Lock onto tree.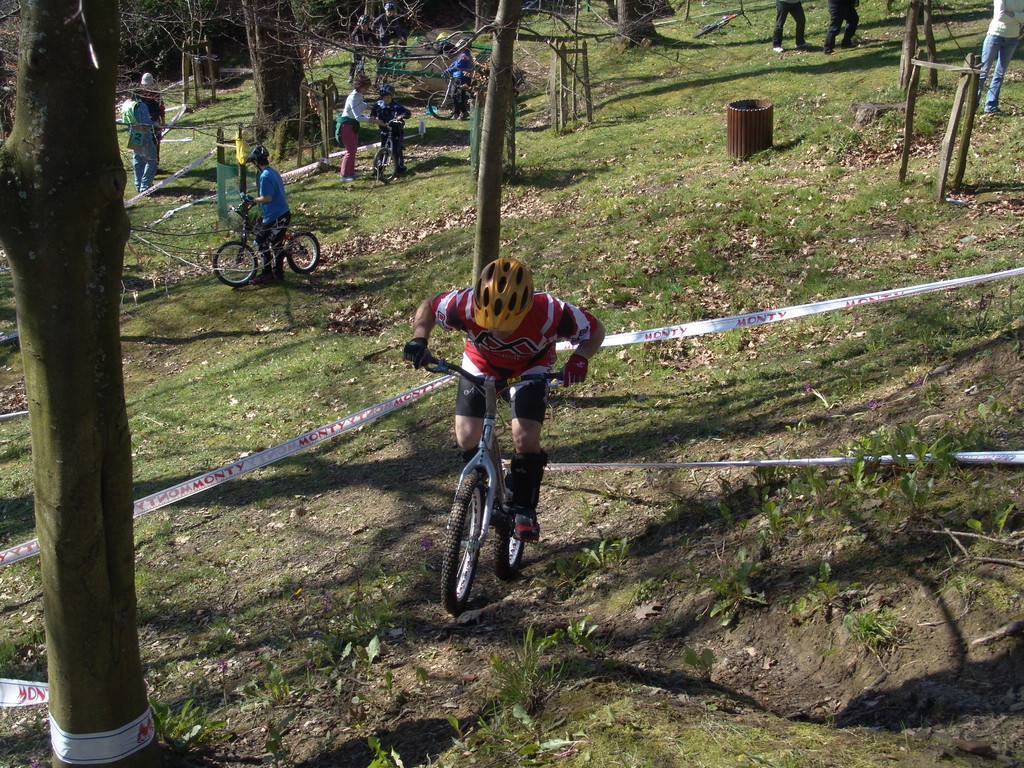
Locked: 899, 0, 919, 95.
